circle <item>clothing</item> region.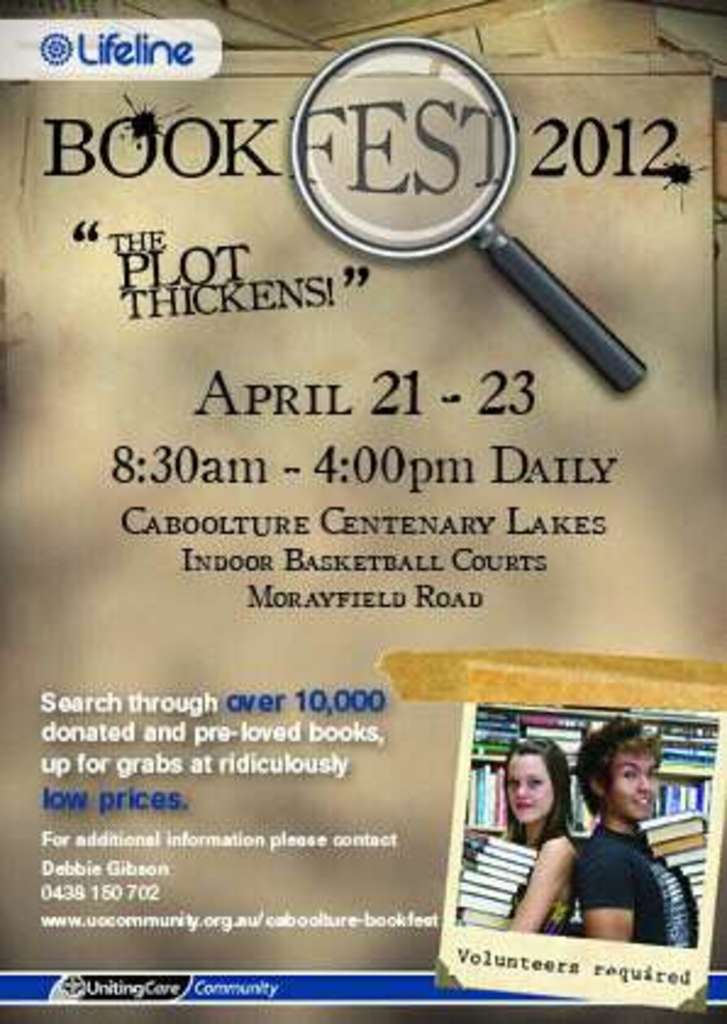
Region: [left=561, top=802, right=678, bottom=944].
